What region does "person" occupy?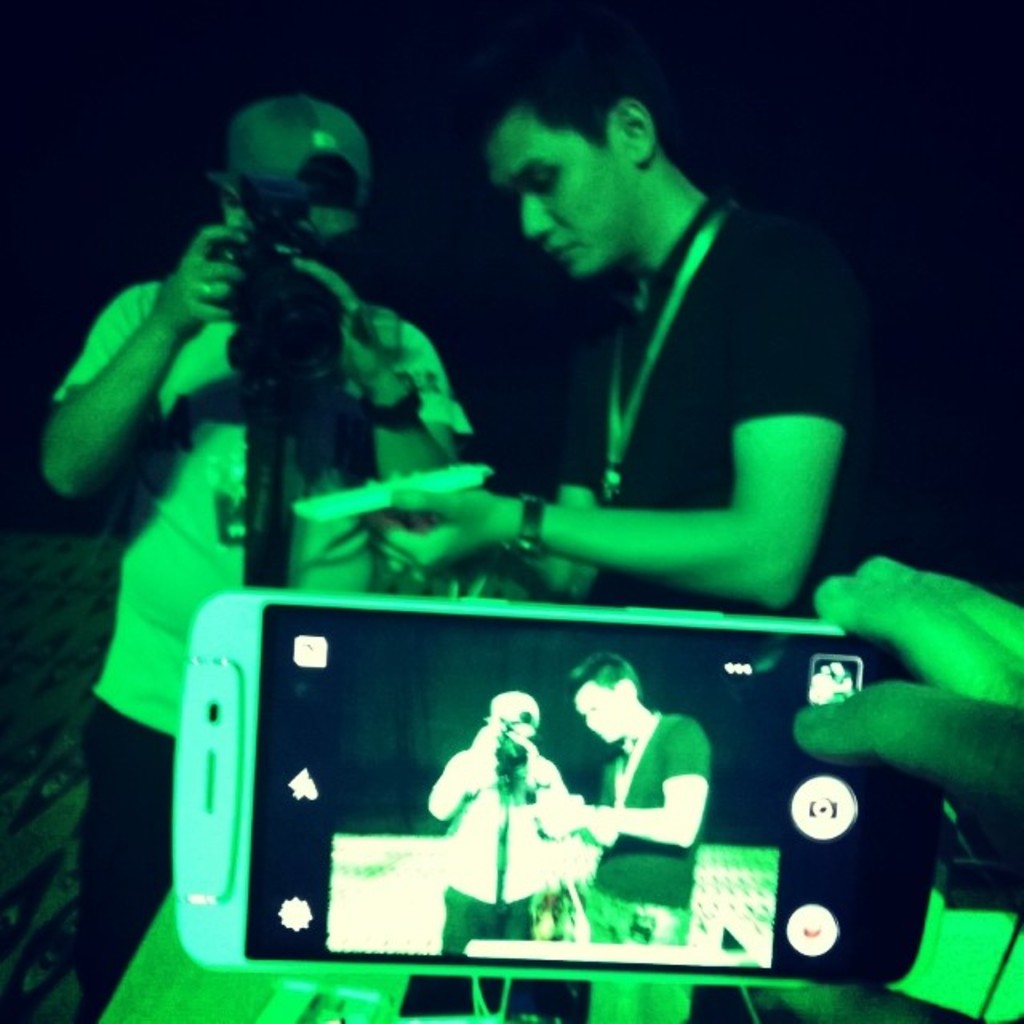
bbox=[382, 59, 874, 1022].
